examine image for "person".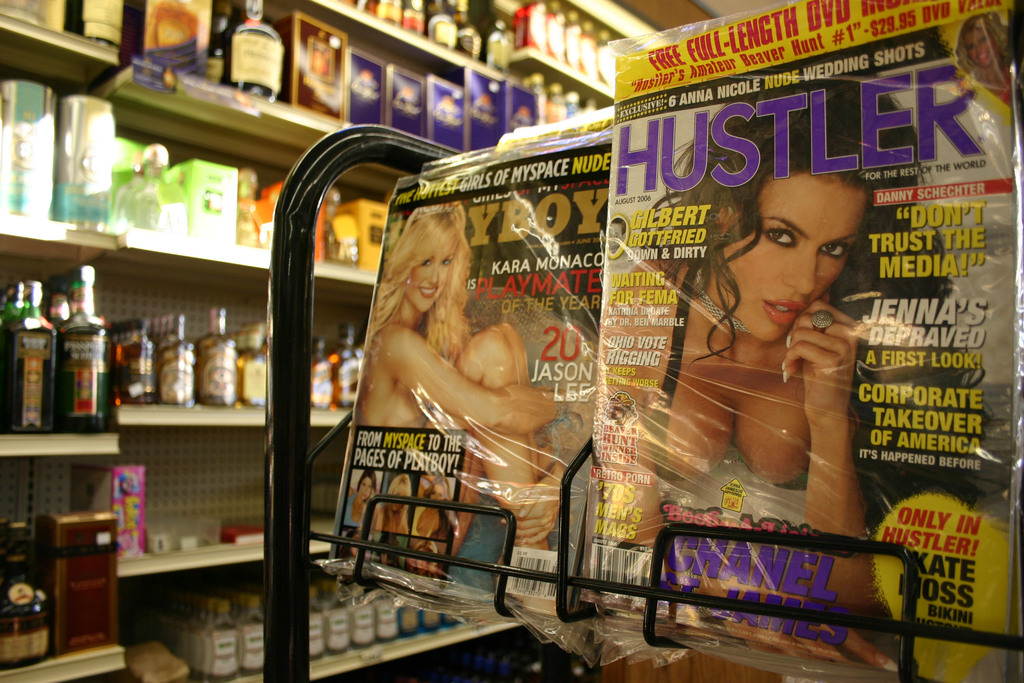
Examination result: <region>598, 78, 988, 624</region>.
